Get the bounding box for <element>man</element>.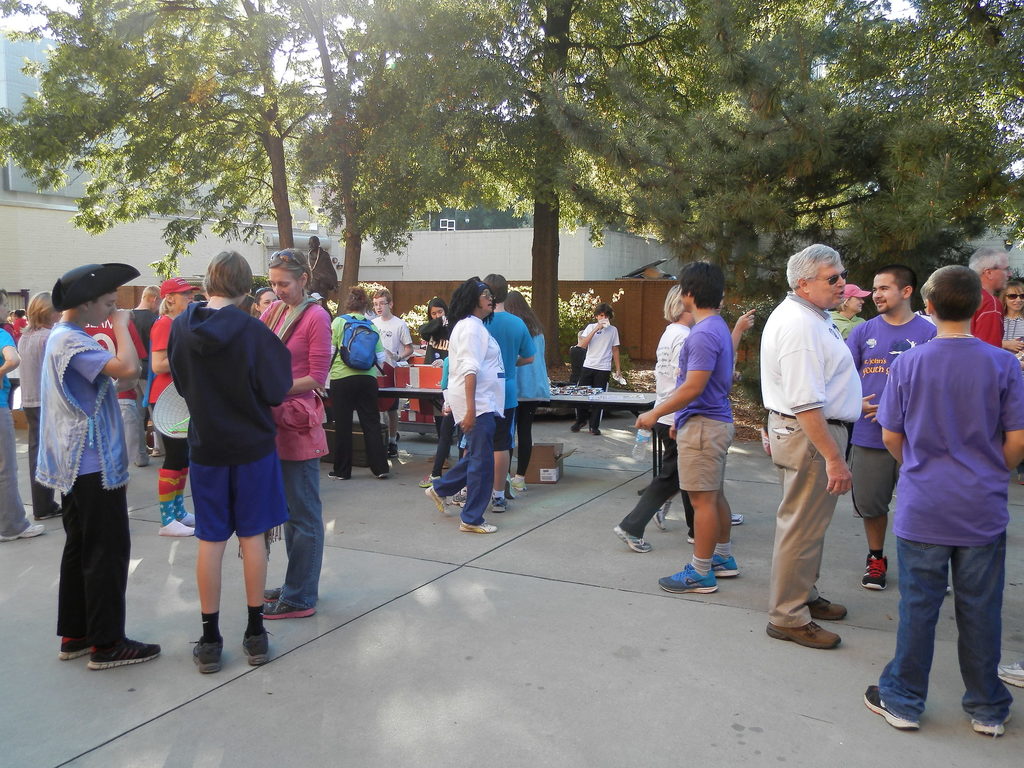
select_region(970, 246, 1023, 346).
